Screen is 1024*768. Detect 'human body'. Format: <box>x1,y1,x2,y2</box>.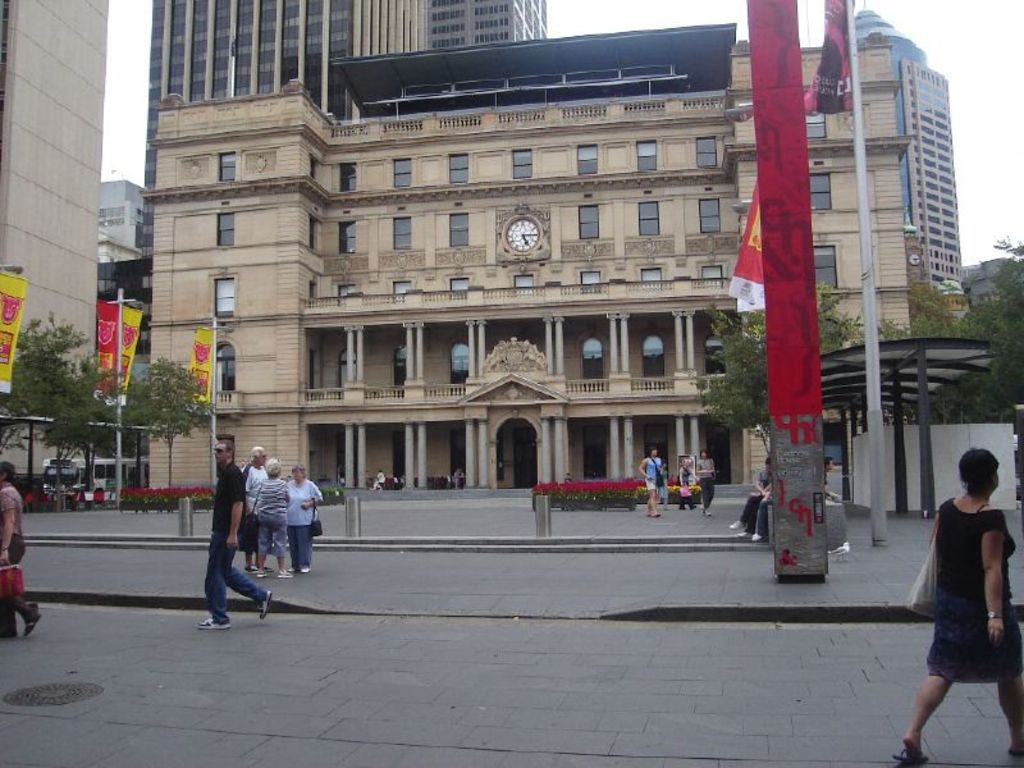
<box>0,461,49,632</box>.
